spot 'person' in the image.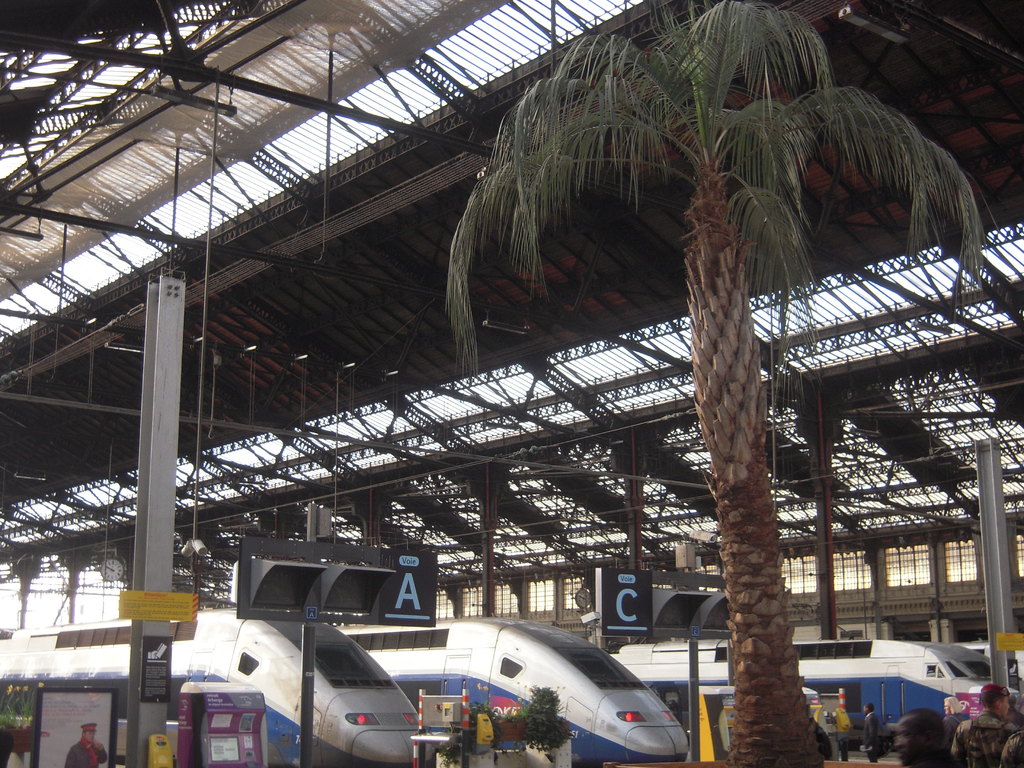
'person' found at pyautogui.locateOnScreen(890, 708, 950, 767).
